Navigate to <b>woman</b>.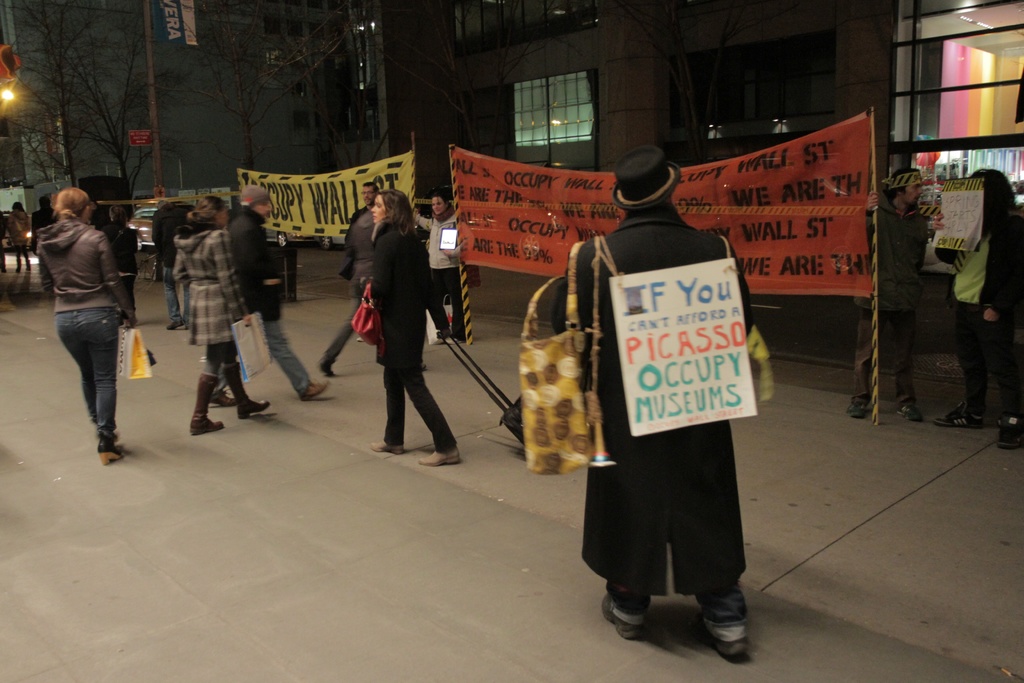
Navigation target: 408 187 472 342.
